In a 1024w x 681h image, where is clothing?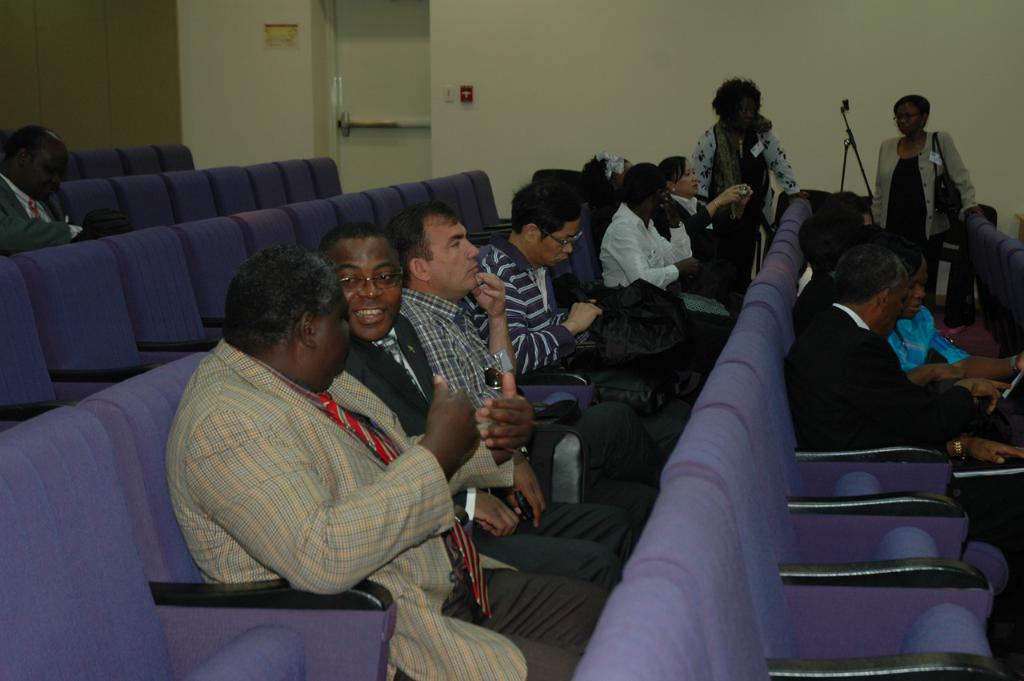
<box>394,281,639,567</box>.
